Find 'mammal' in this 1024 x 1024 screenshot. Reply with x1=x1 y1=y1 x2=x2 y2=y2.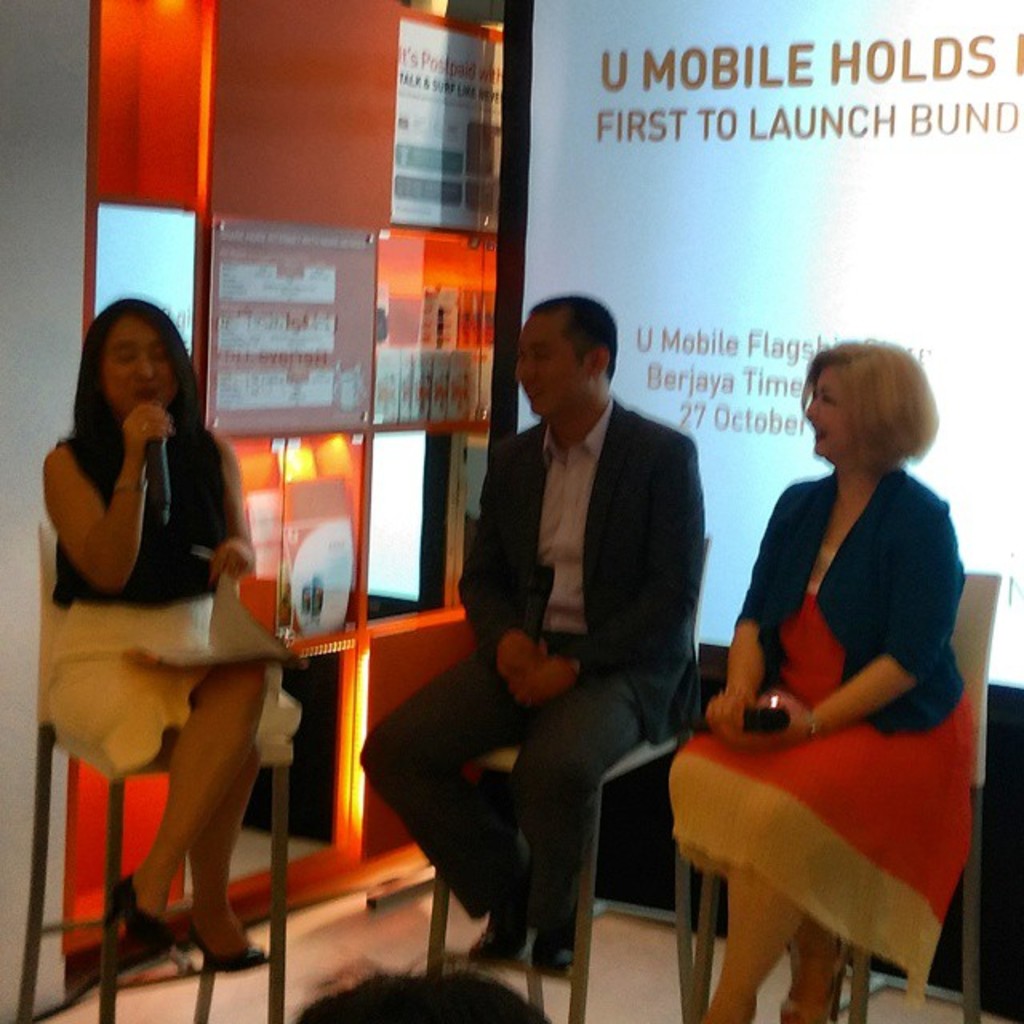
x1=360 y1=294 x2=698 y2=976.
